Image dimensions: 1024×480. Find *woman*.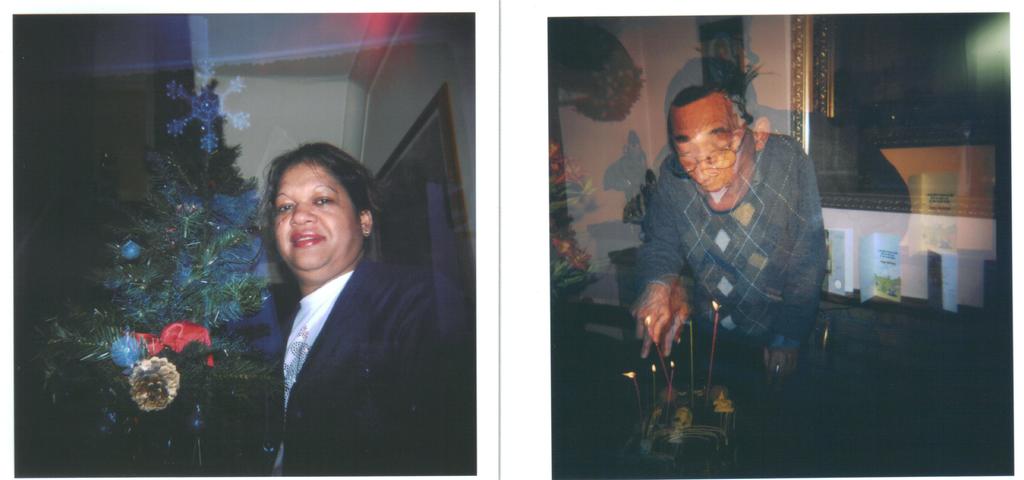
pyautogui.locateOnScreen(226, 129, 445, 477).
